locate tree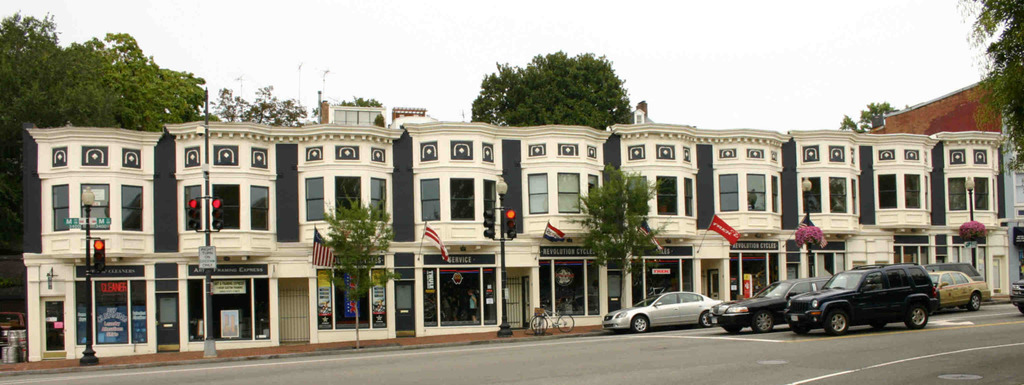
bbox=[209, 77, 336, 143]
